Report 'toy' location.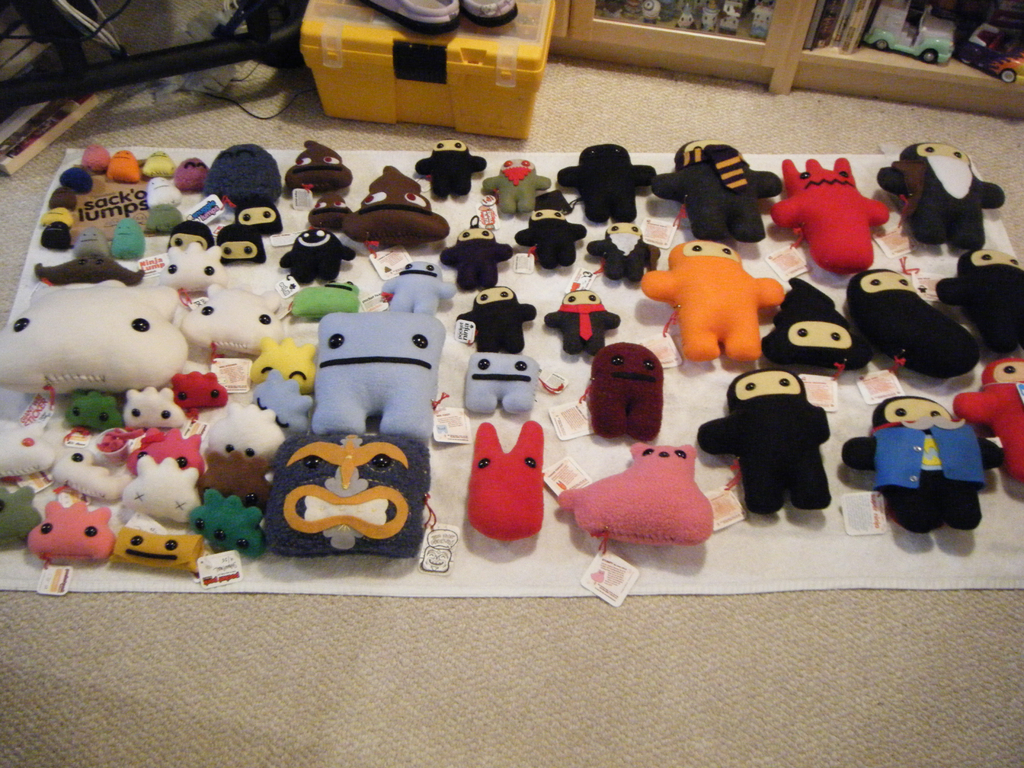
Report: [x1=60, y1=164, x2=96, y2=202].
